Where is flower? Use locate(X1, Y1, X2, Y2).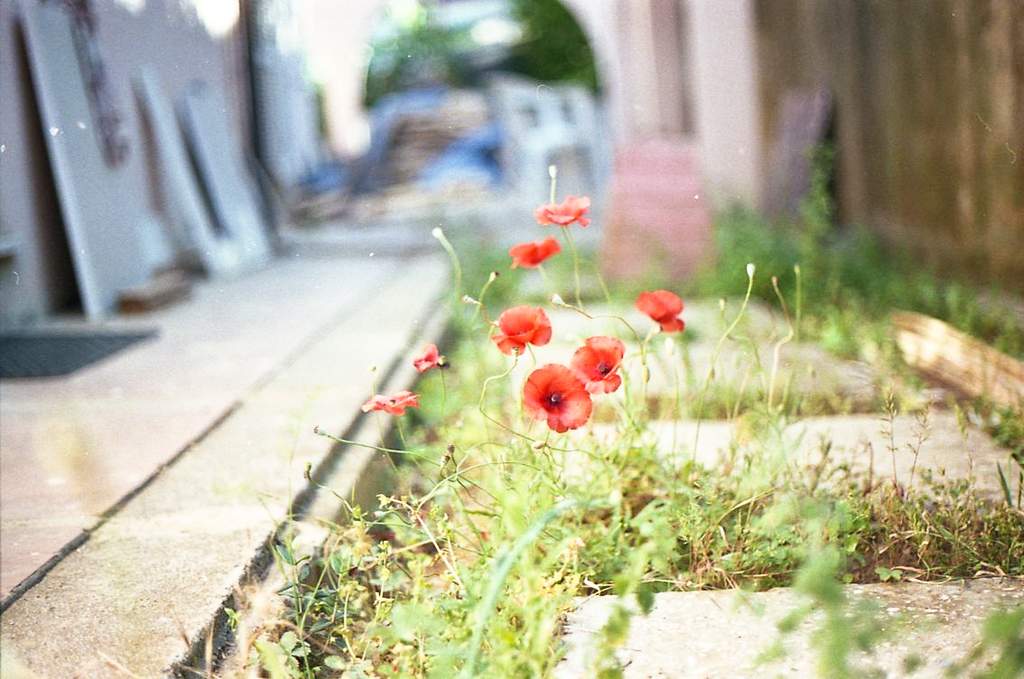
locate(638, 284, 684, 329).
